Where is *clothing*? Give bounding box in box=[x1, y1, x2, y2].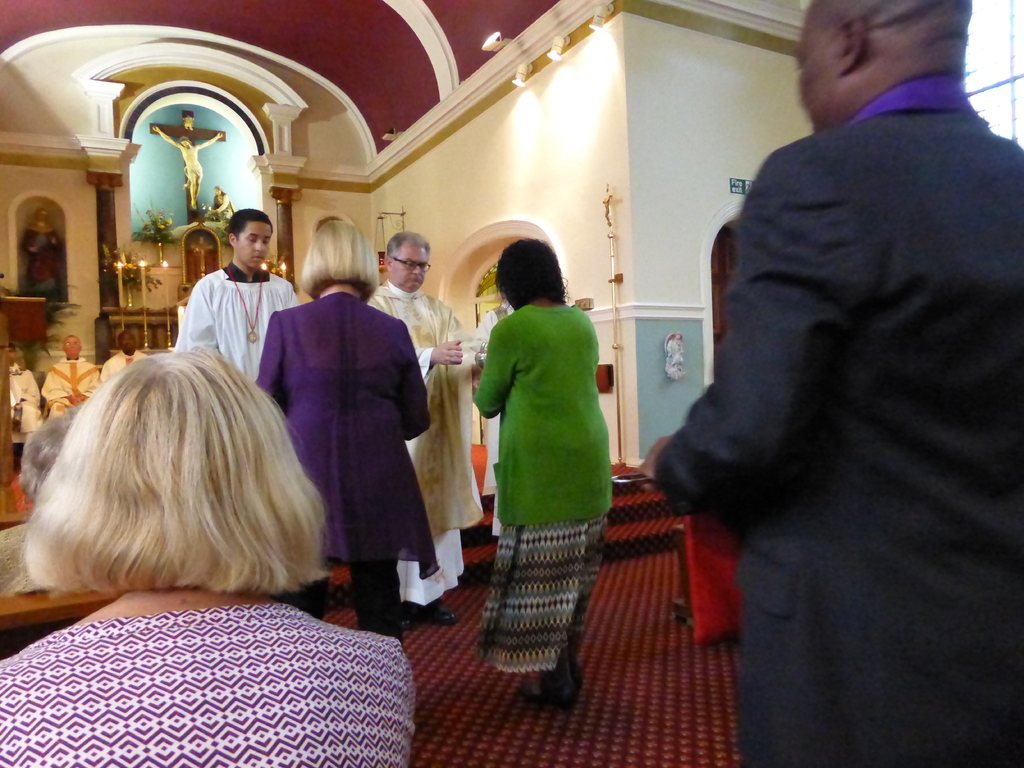
box=[258, 289, 434, 579].
